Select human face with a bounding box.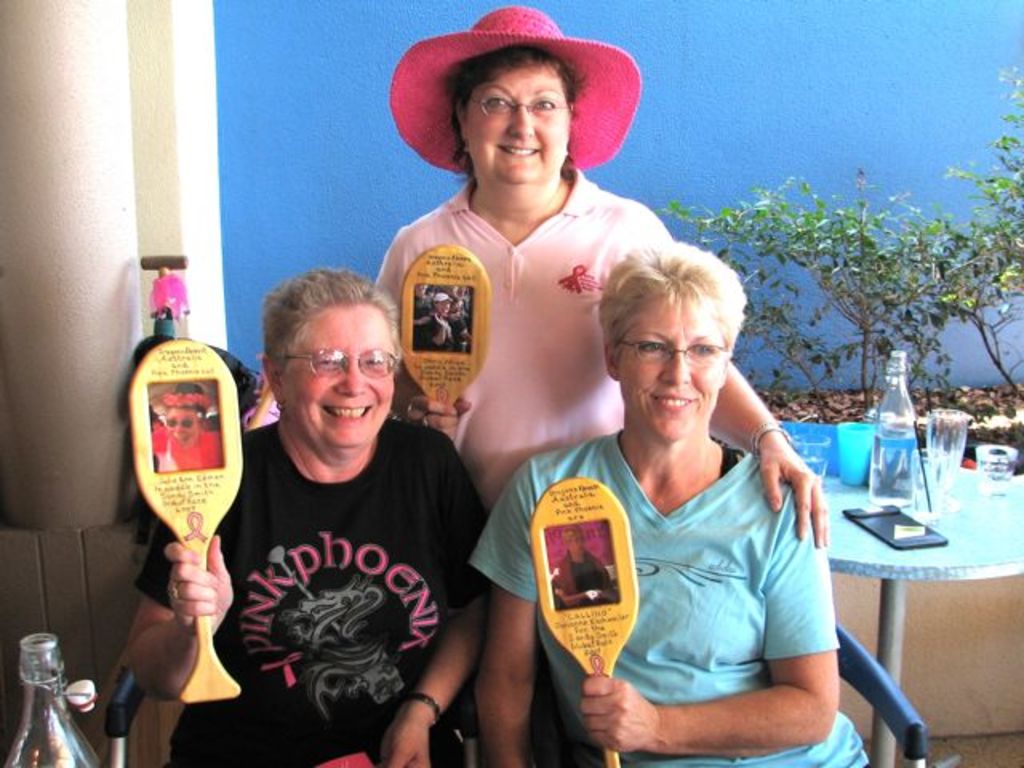
{"left": 469, "top": 64, "right": 570, "bottom": 184}.
